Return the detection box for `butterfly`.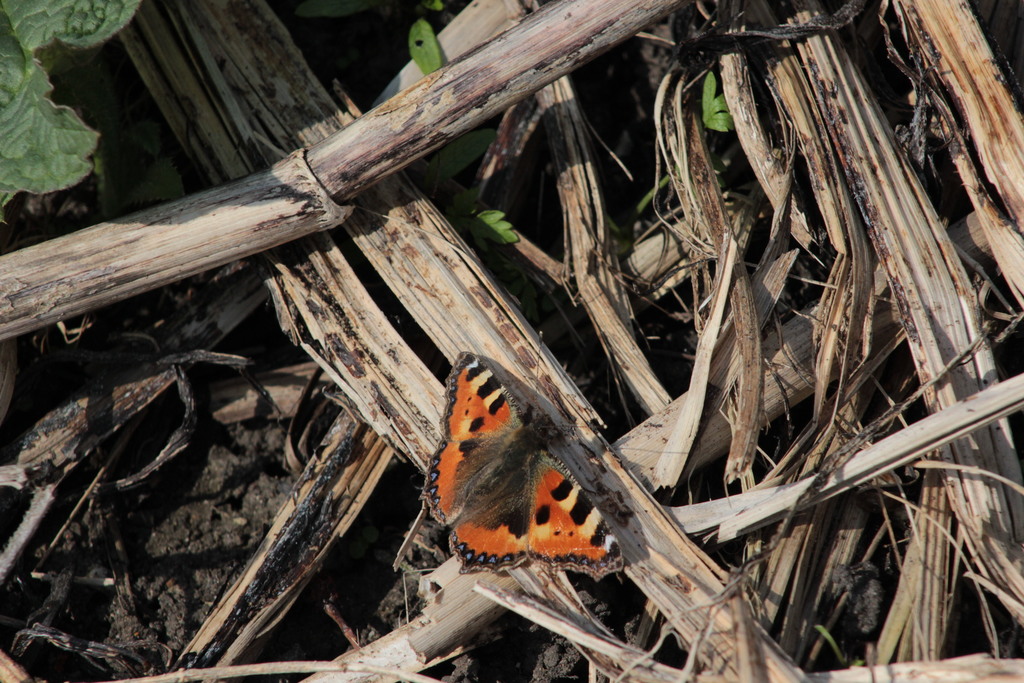
box(419, 351, 637, 591).
